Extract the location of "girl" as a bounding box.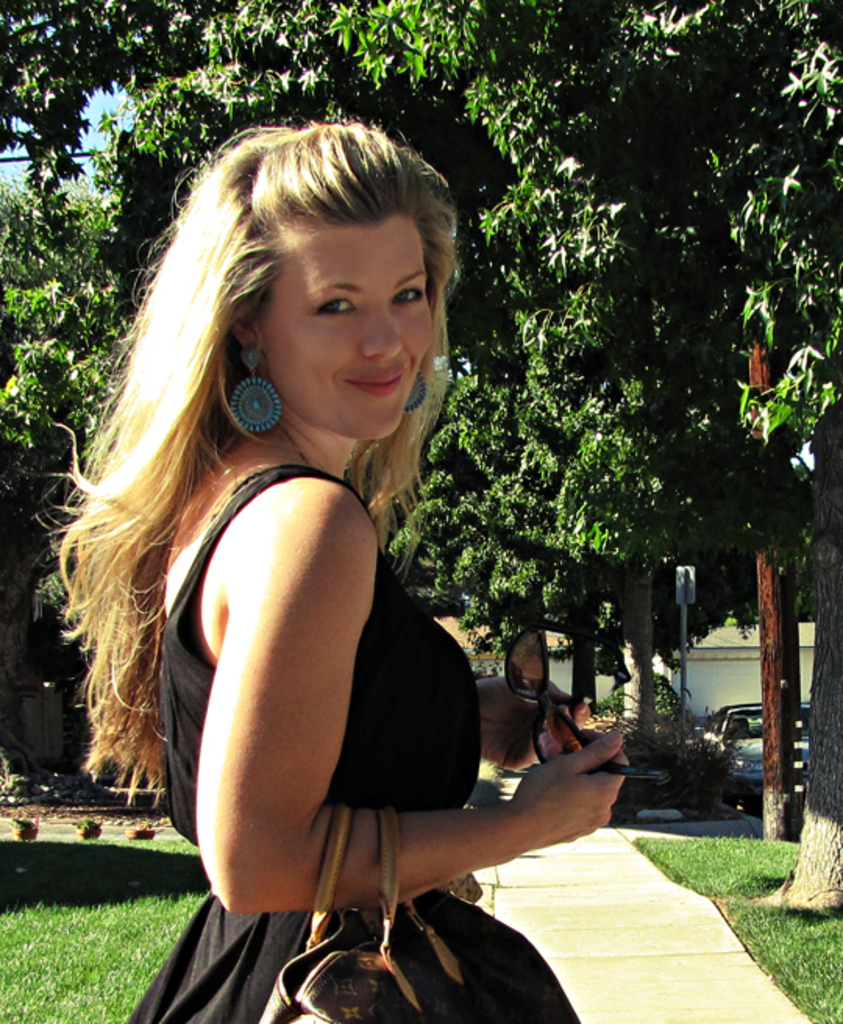
x1=34 y1=123 x2=631 y2=1022.
